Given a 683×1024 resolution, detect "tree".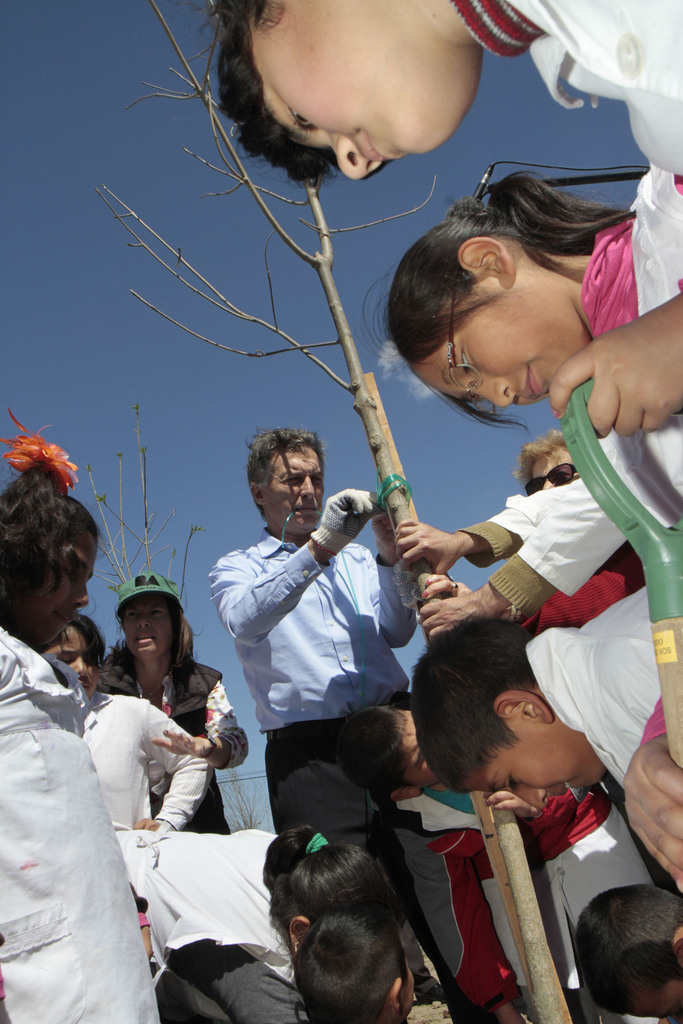
bbox(74, 3, 575, 1023).
